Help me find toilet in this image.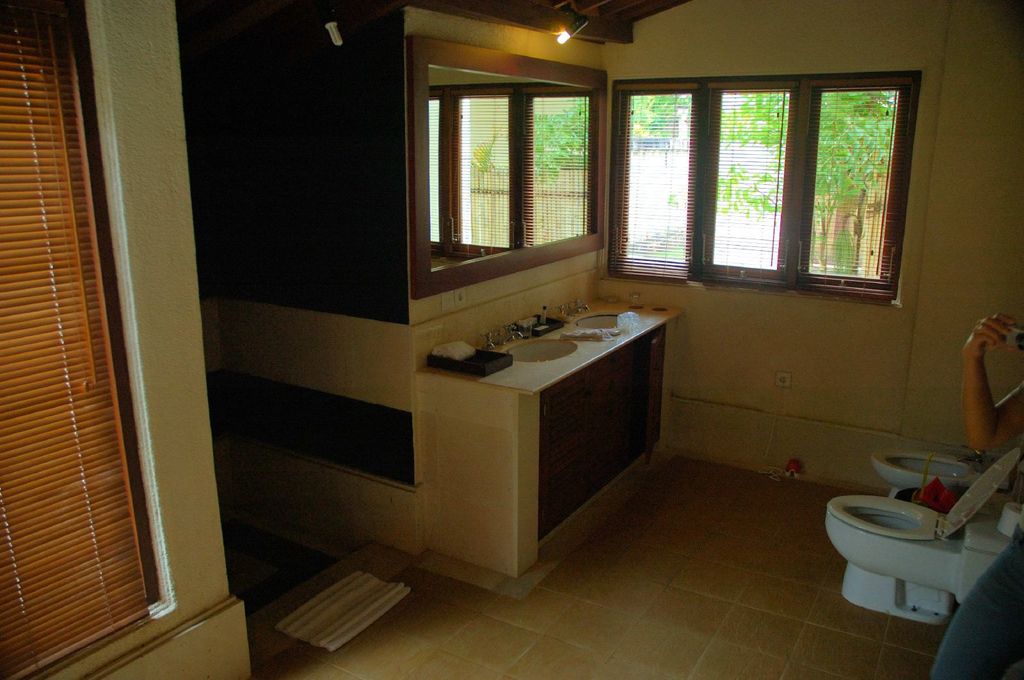
Found it: l=871, t=446, r=1006, b=513.
